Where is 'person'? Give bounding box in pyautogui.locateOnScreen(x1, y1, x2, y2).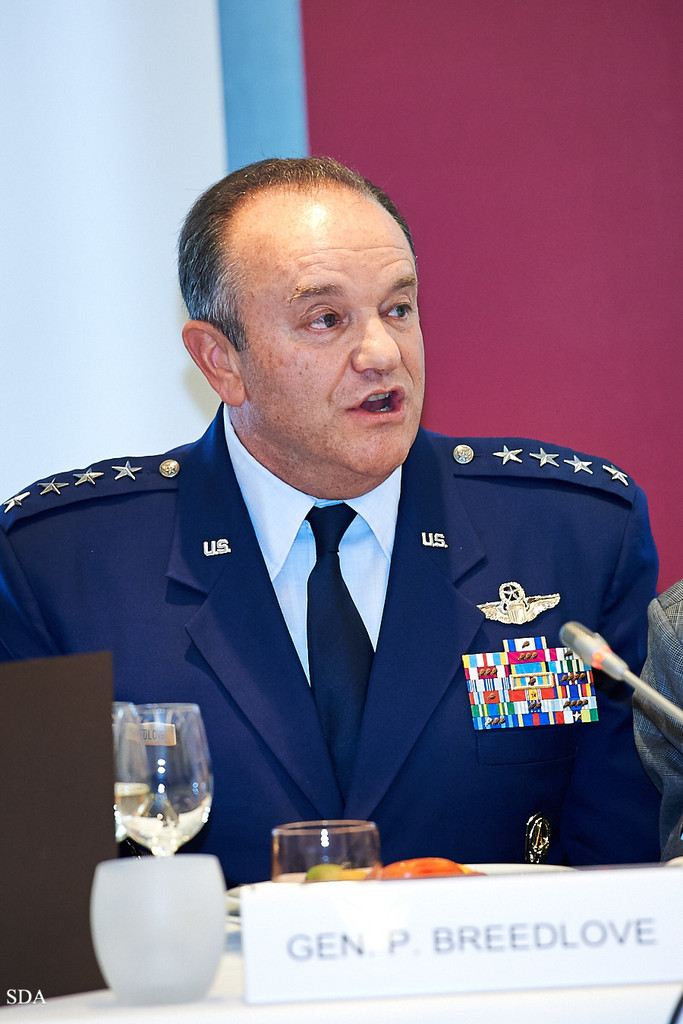
pyautogui.locateOnScreen(20, 177, 682, 913).
